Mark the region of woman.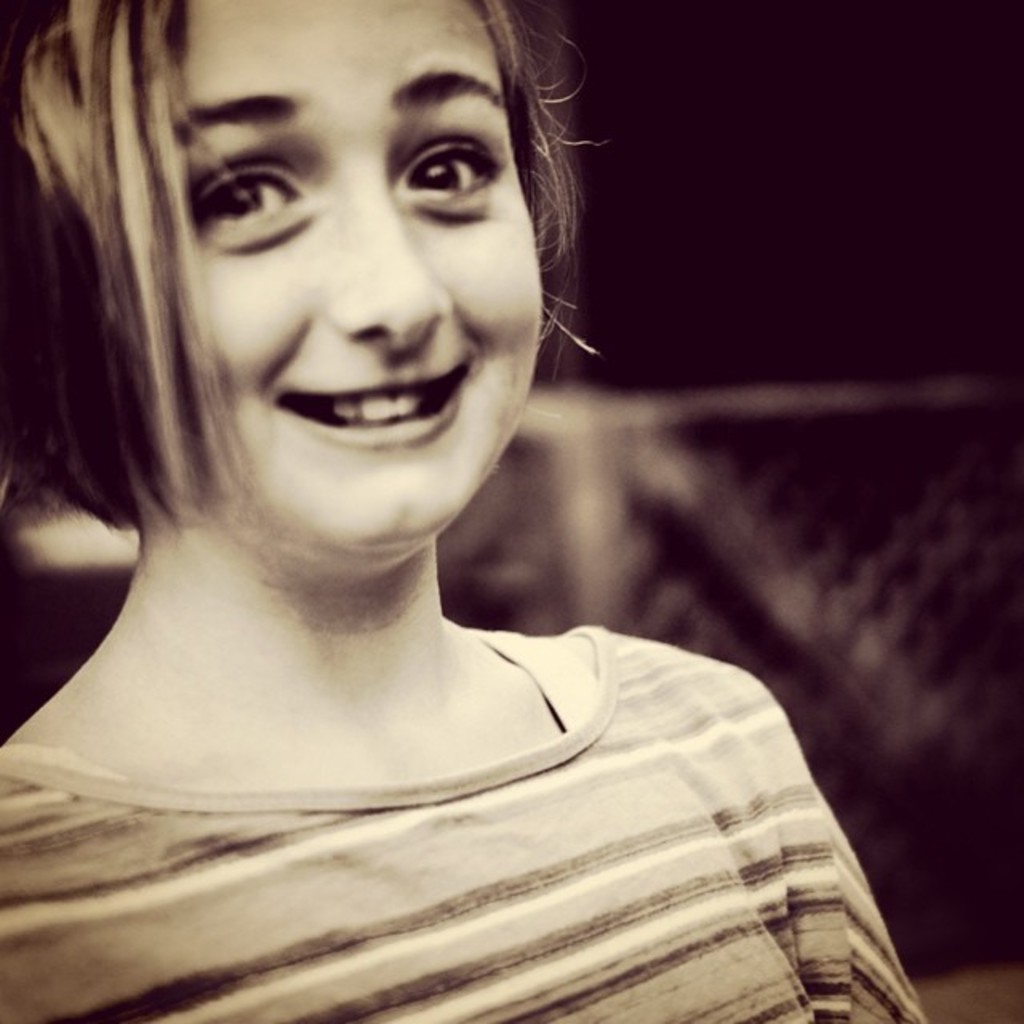
Region: BBox(0, 0, 862, 966).
